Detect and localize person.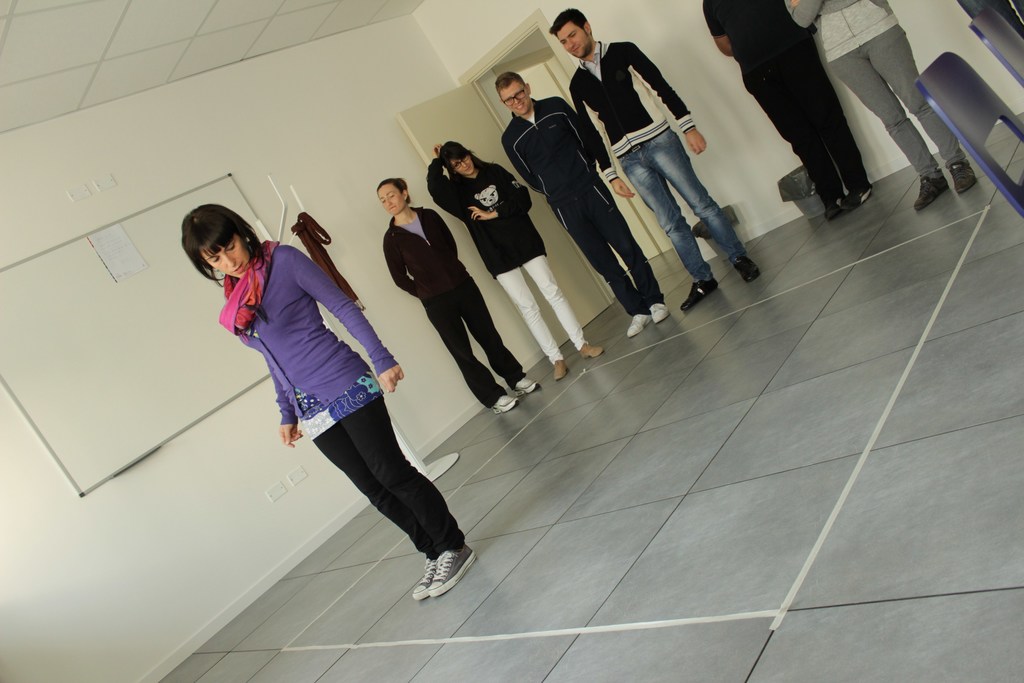
Localized at pyautogui.locateOnScreen(218, 179, 441, 600).
